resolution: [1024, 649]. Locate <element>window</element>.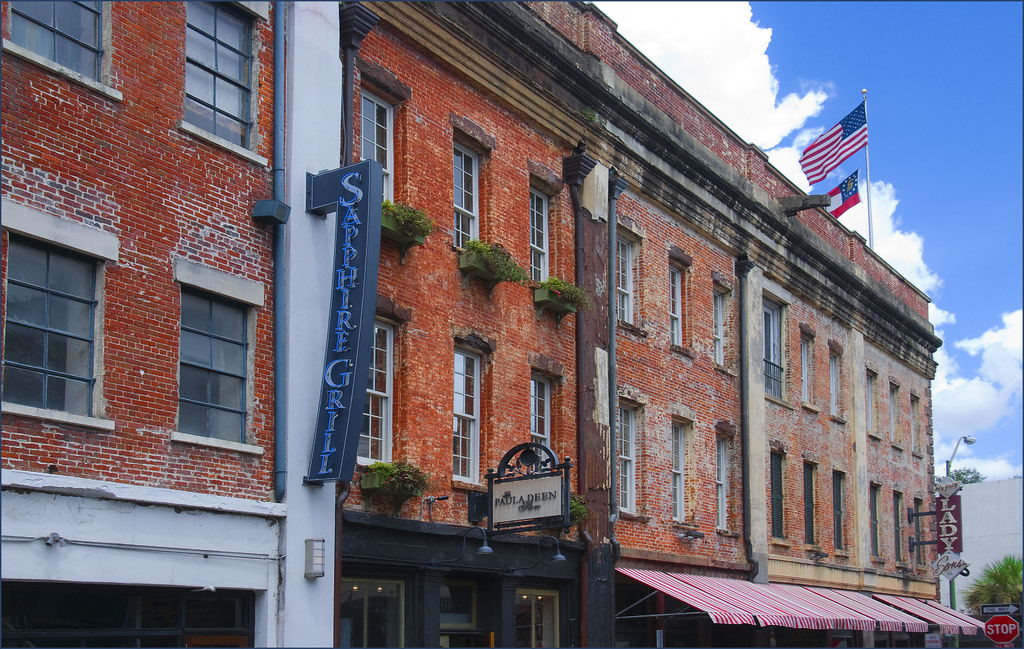
left=712, top=288, right=727, bottom=369.
